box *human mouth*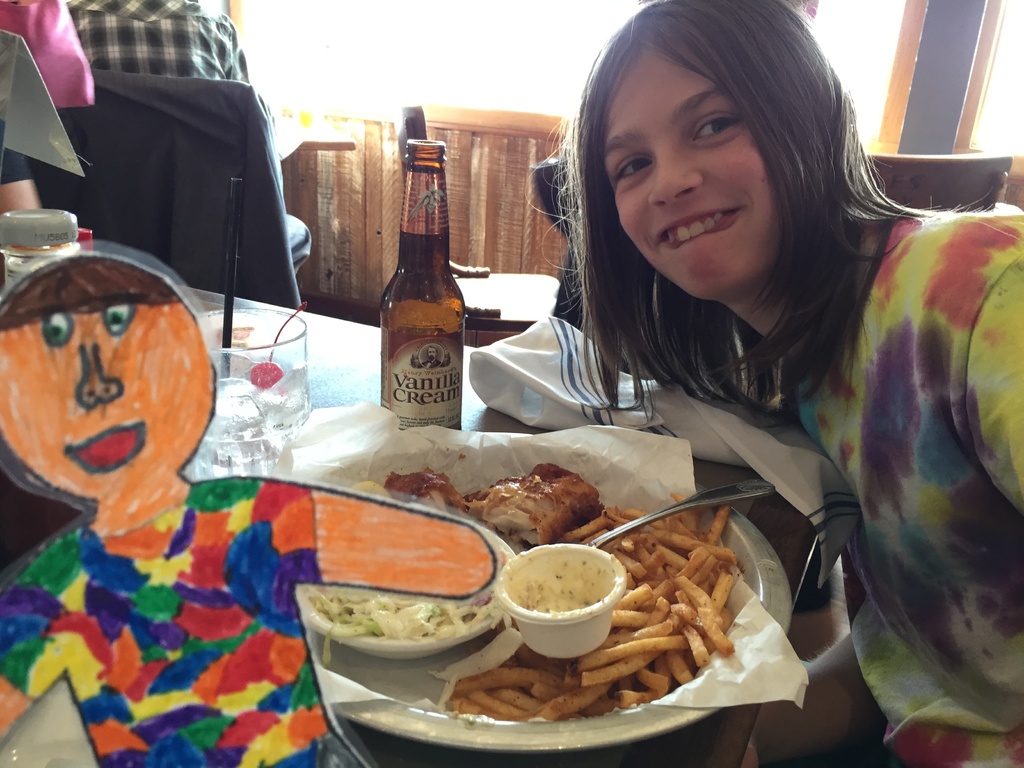
crop(659, 211, 741, 248)
